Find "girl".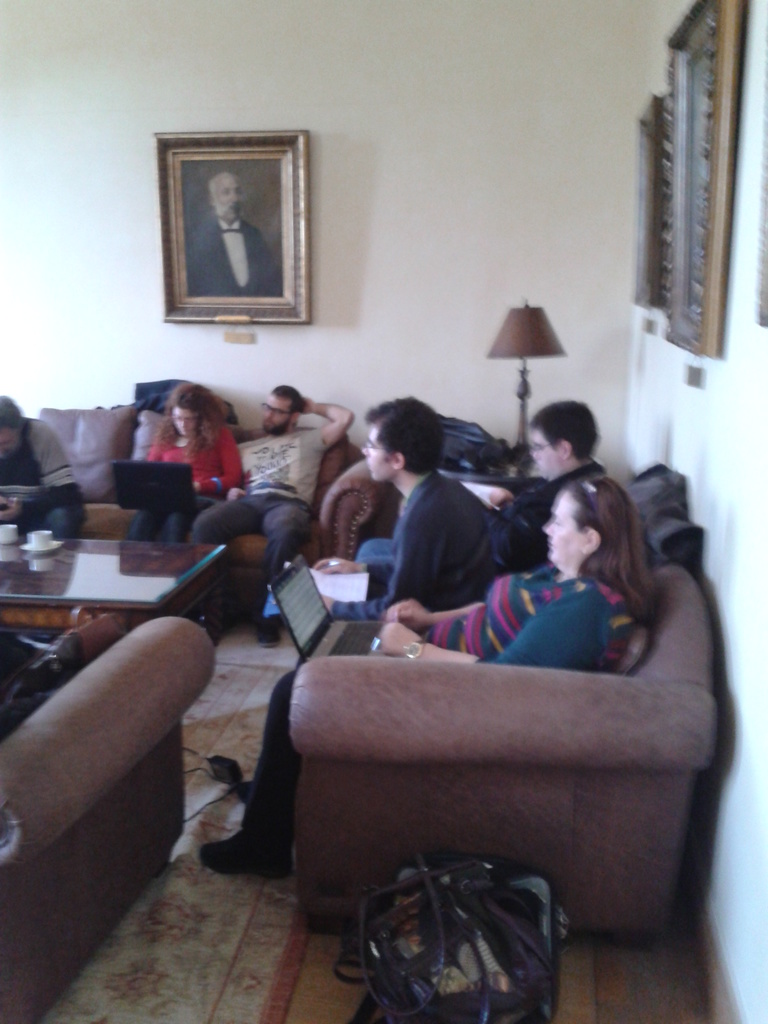
(left=118, top=380, right=239, bottom=550).
